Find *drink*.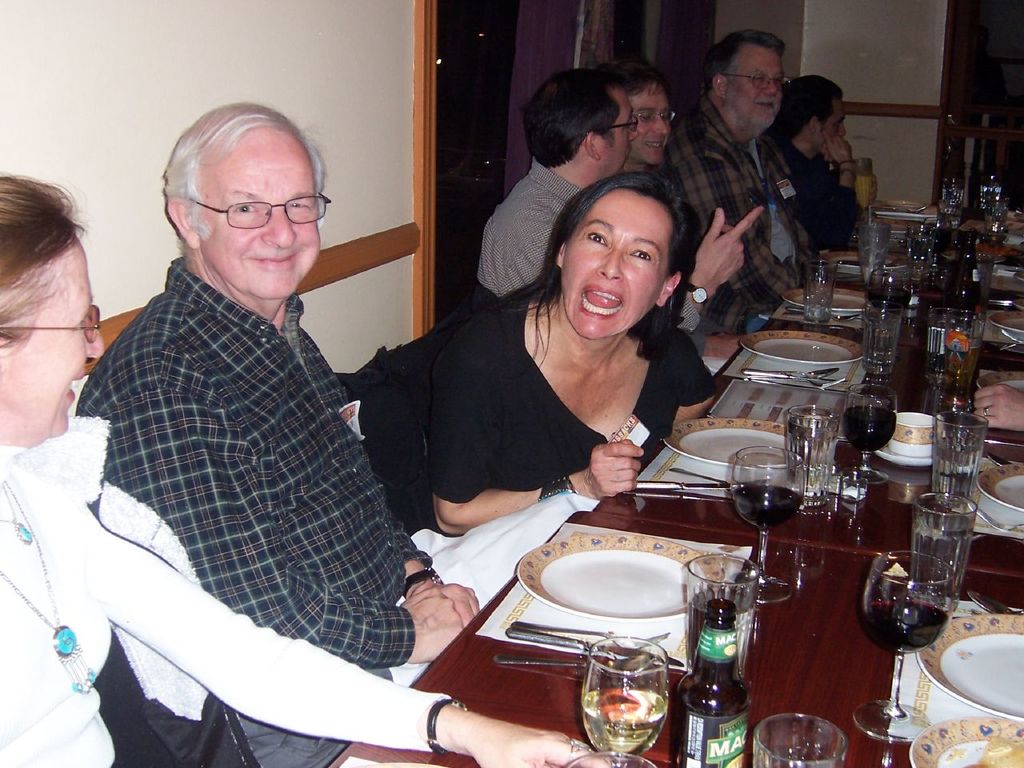
box=[806, 301, 834, 321].
